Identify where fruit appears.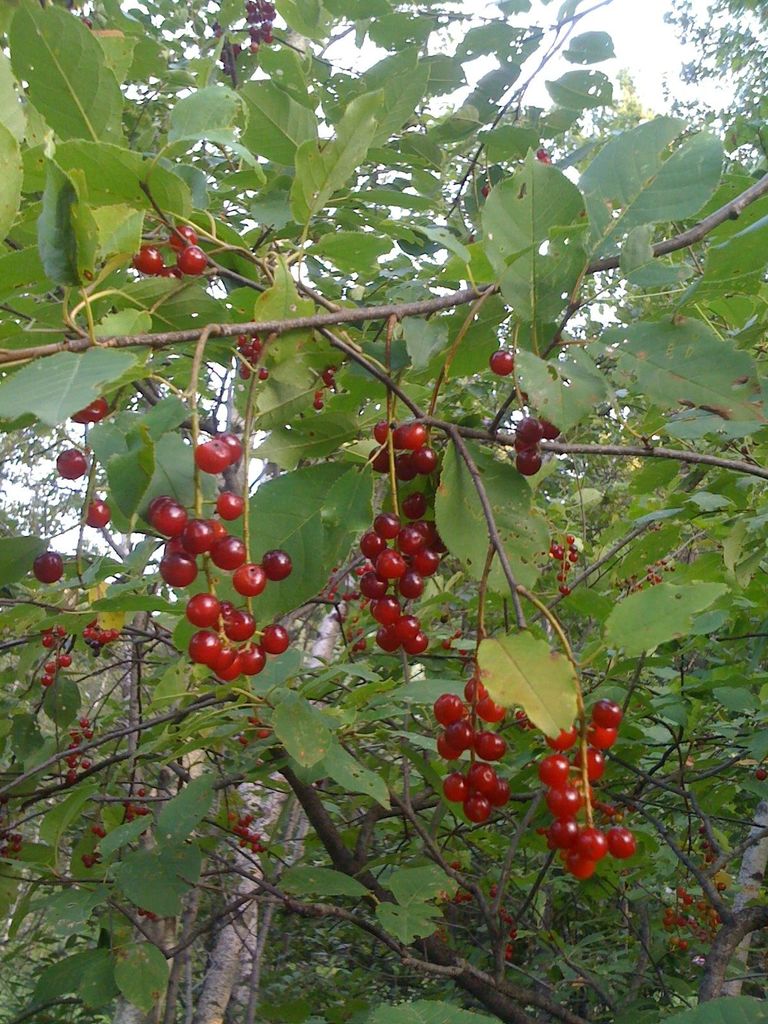
Appears at l=91, t=822, r=109, b=839.
